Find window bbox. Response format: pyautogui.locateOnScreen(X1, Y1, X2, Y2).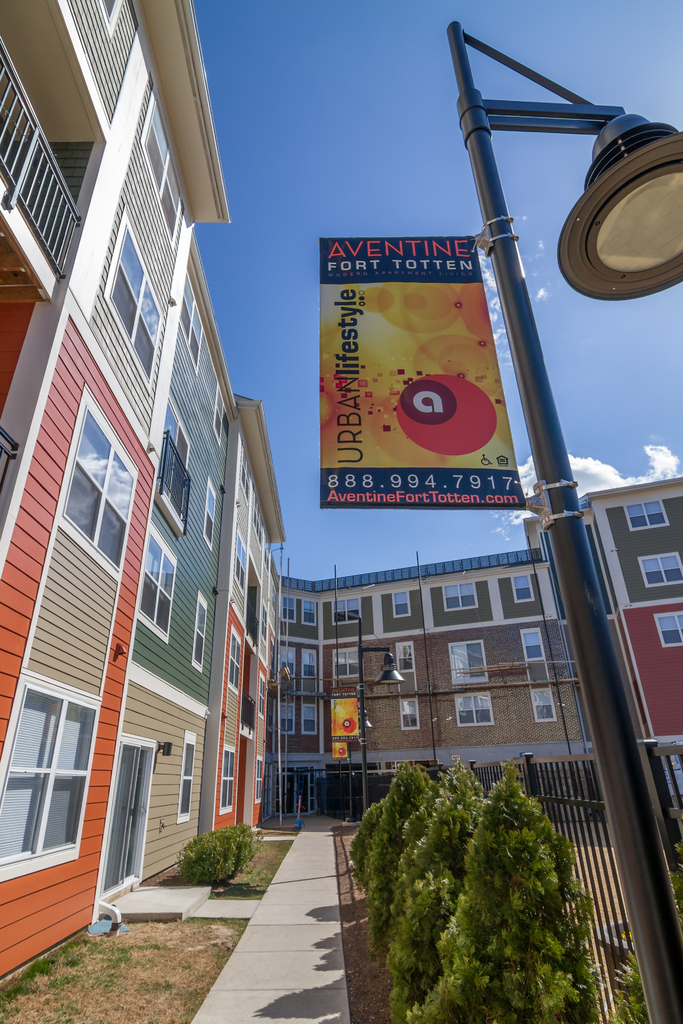
pyautogui.locateOnScreen(334, 596, 363, 622).
